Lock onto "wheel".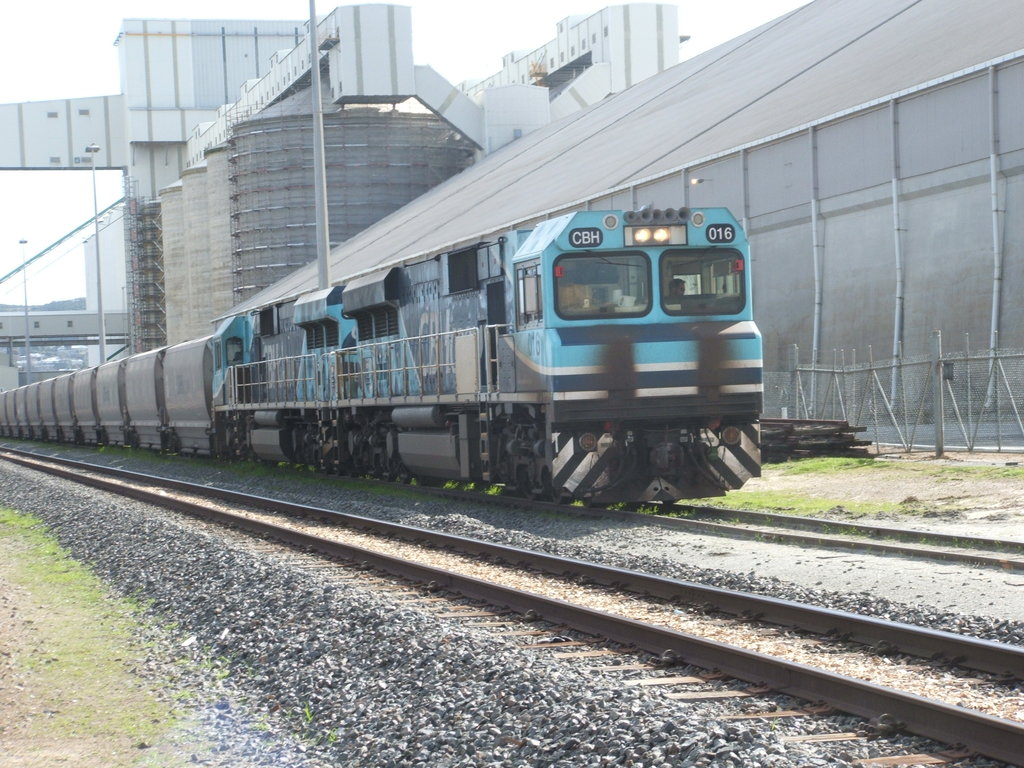
Locked: bbox=[548, 484, 572, 504].
